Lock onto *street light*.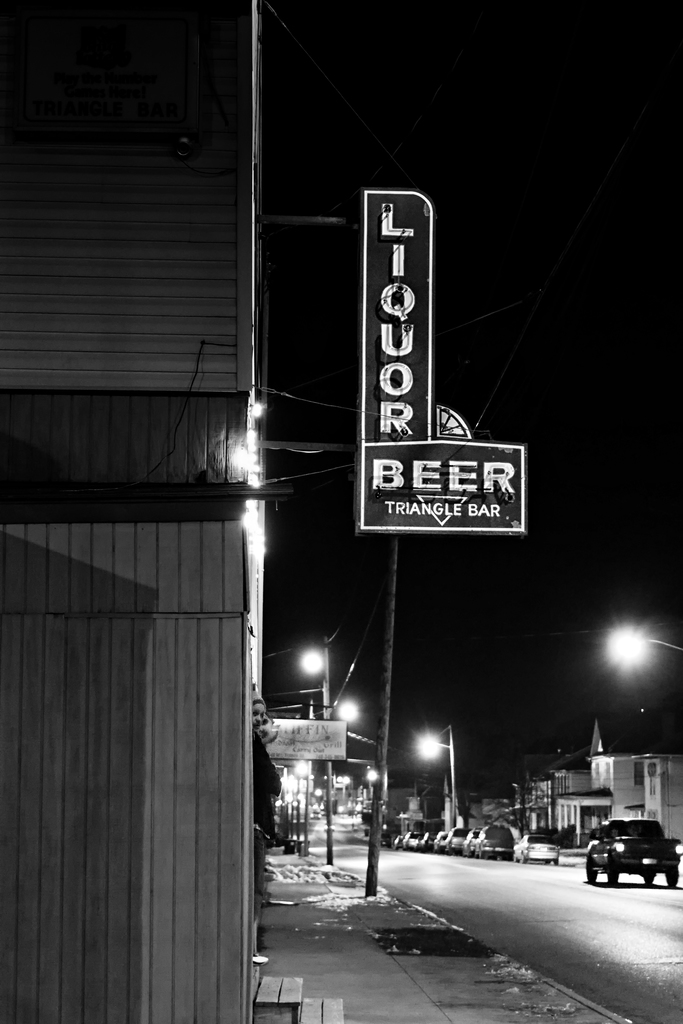
Locked: [x1=408, y1=727, x2=452, y2=832].
